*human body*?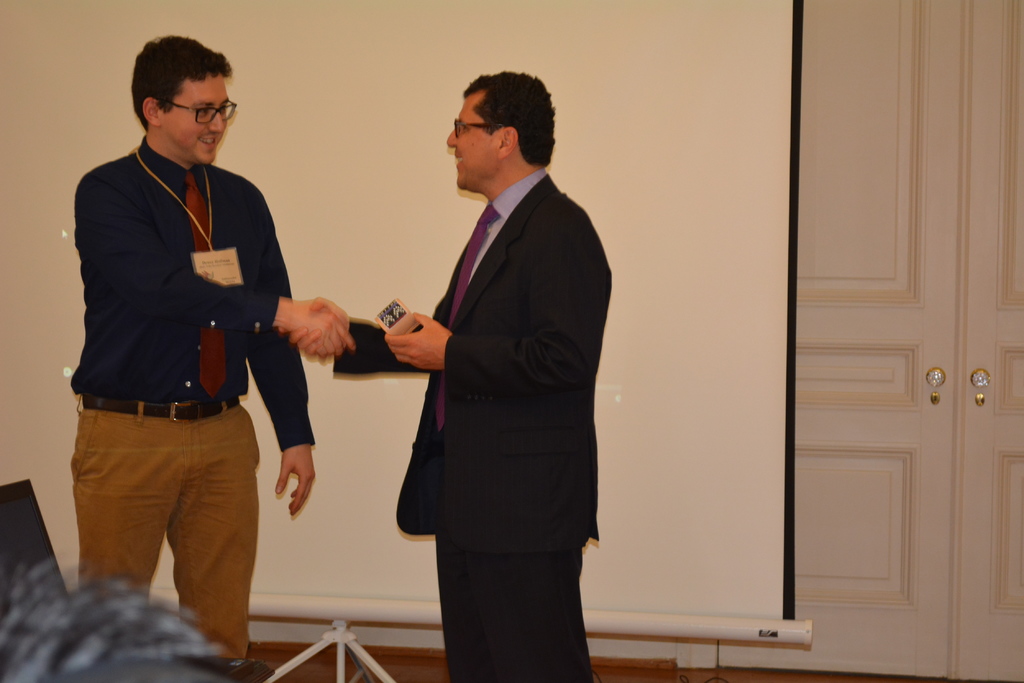
<box>385,66,618,682</box>
